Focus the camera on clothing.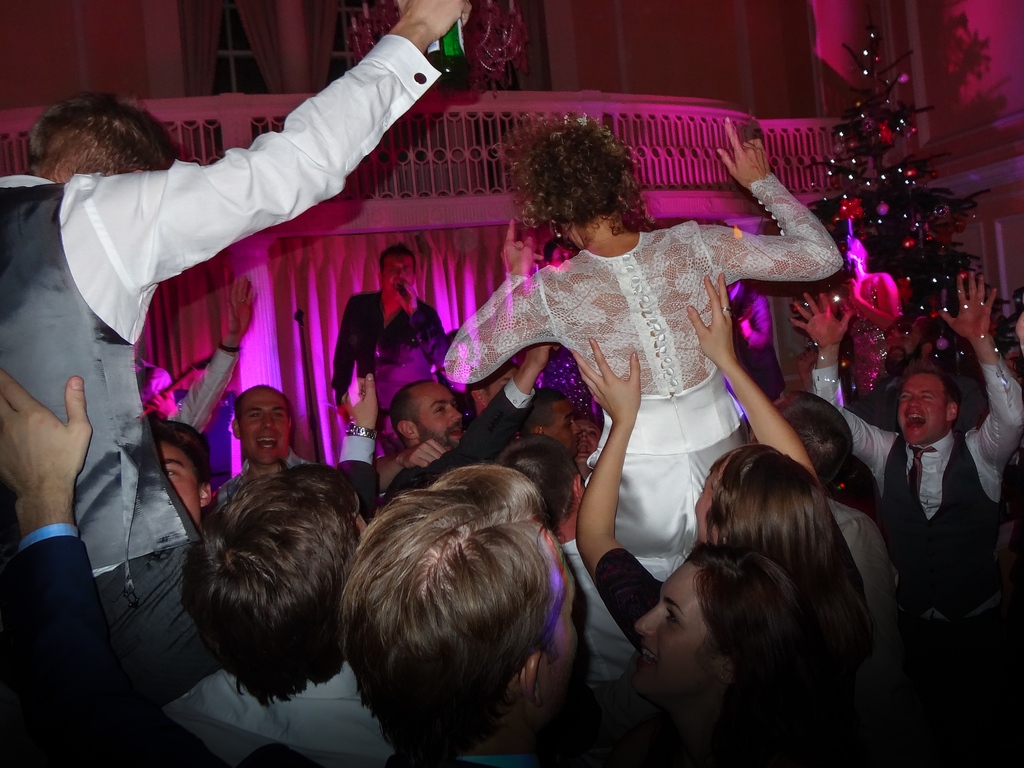
Focus region: l=334, t=276, r=467, b=399.
